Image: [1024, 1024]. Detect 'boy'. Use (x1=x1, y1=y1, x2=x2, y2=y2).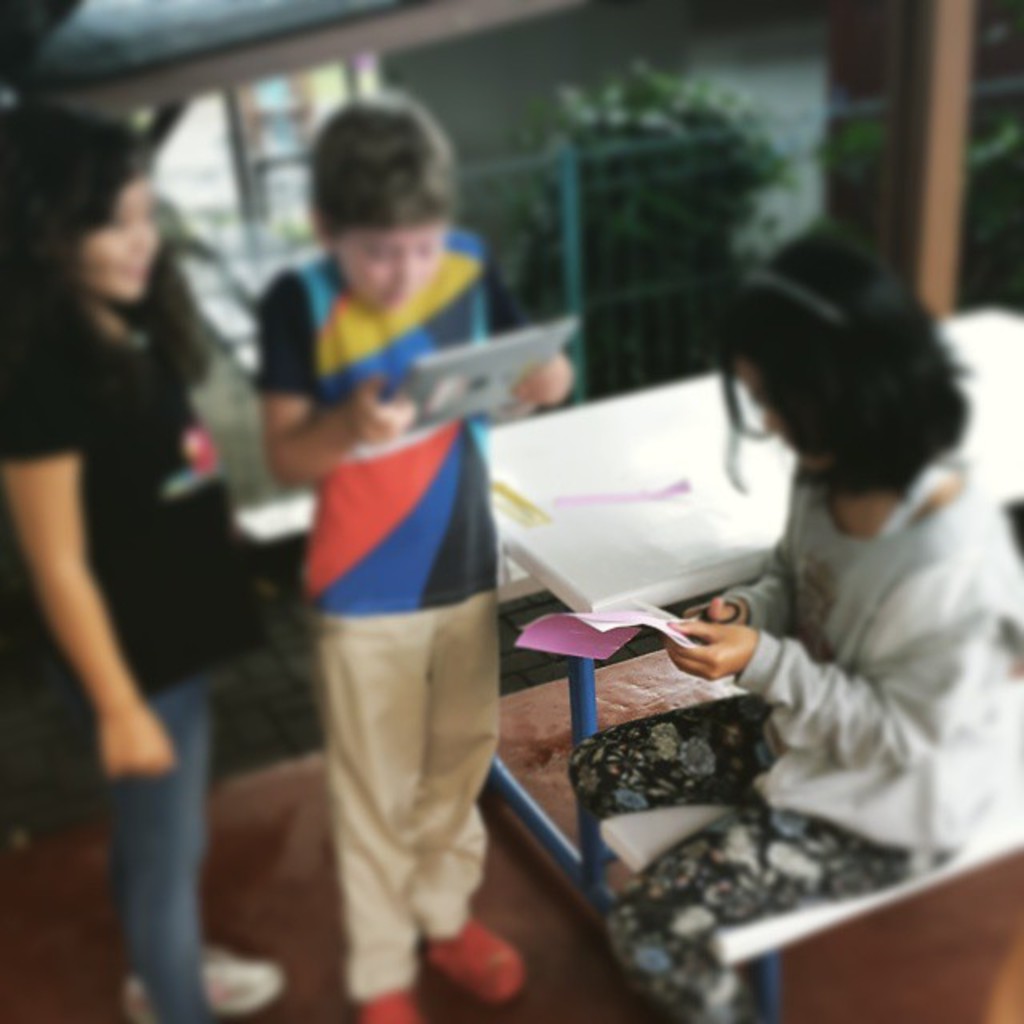
(x1=245, y1=77, x2=582, y2=1022).
